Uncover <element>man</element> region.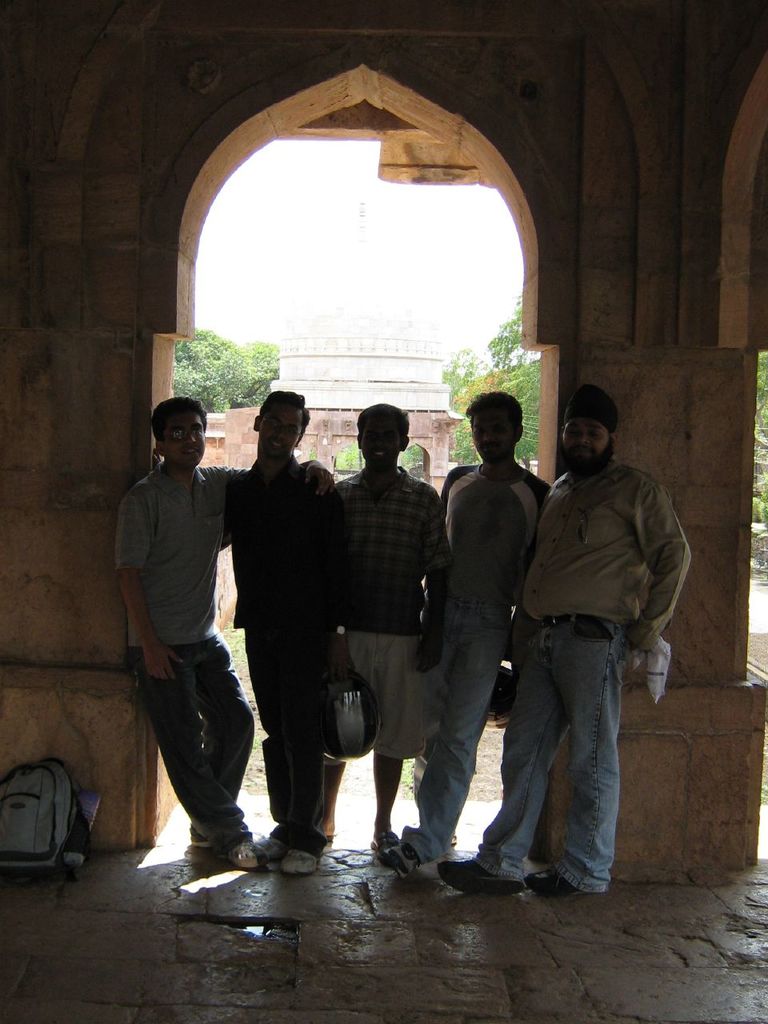
Uncovered: <box>482,392,694,887</box>.
